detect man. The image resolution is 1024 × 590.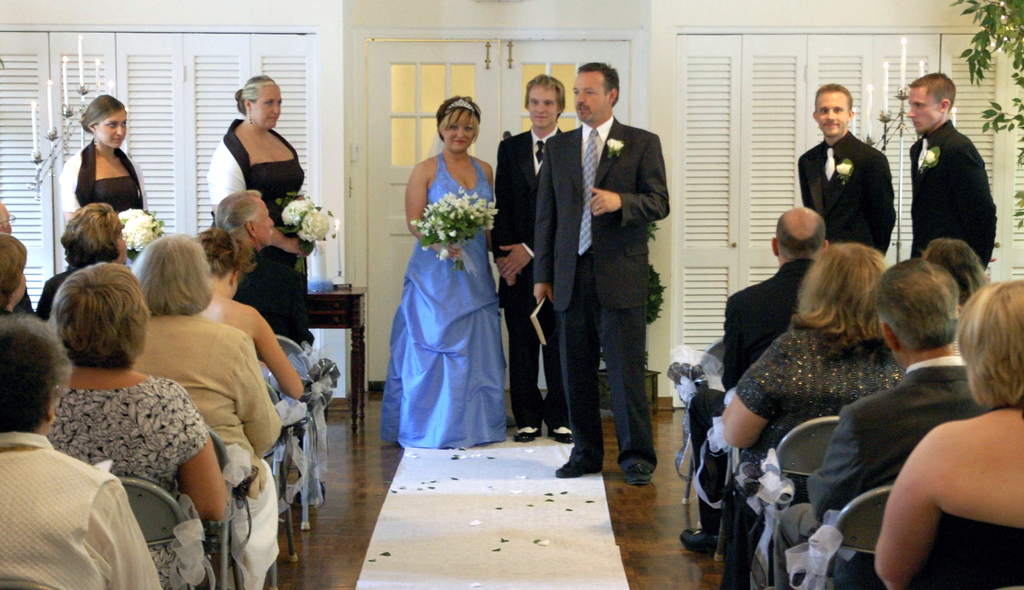
{"left": 888, "top": 78, "right": 1001, "bottom": 340}.
